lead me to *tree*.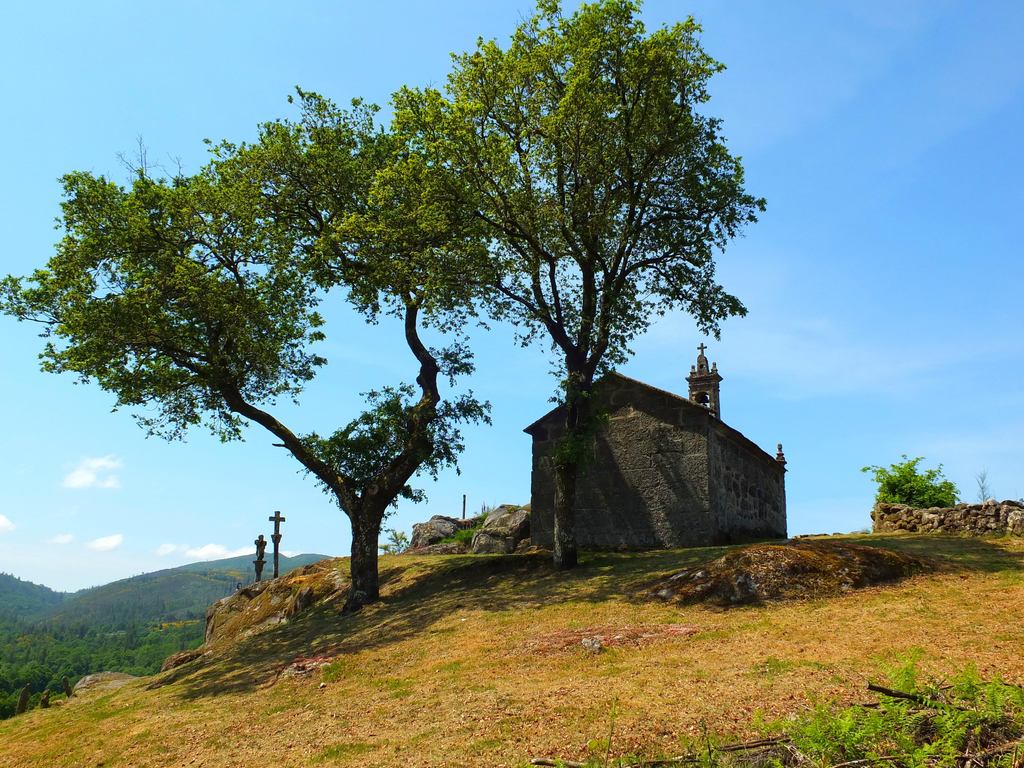
Lead to bbox(872, 452, 973, 521).
